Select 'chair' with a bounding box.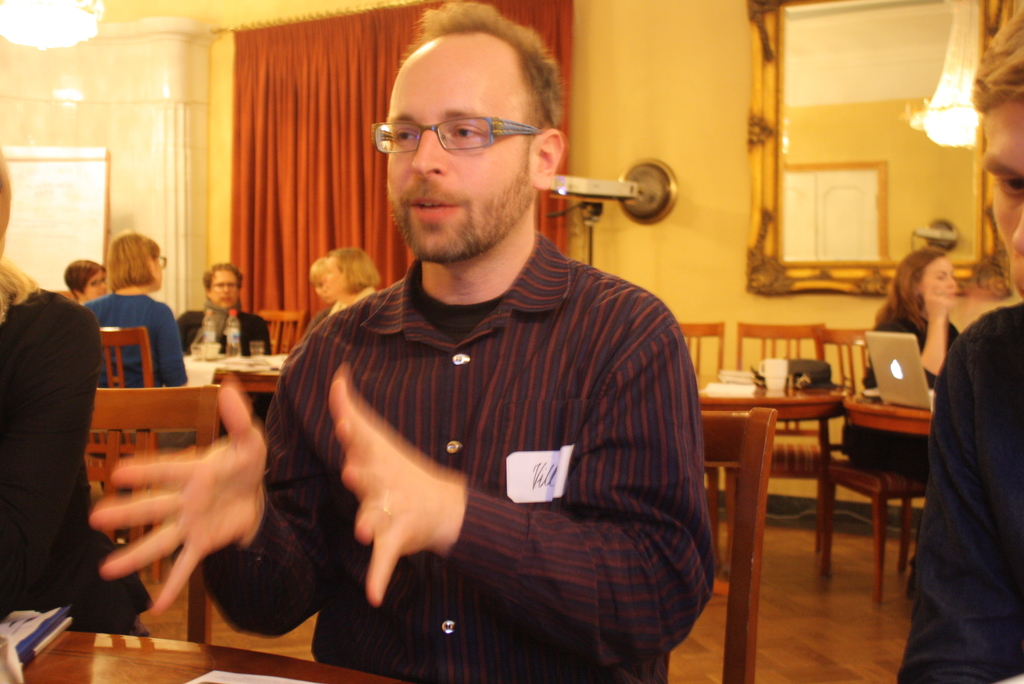
bbox=(674, 318, 725, 557).
